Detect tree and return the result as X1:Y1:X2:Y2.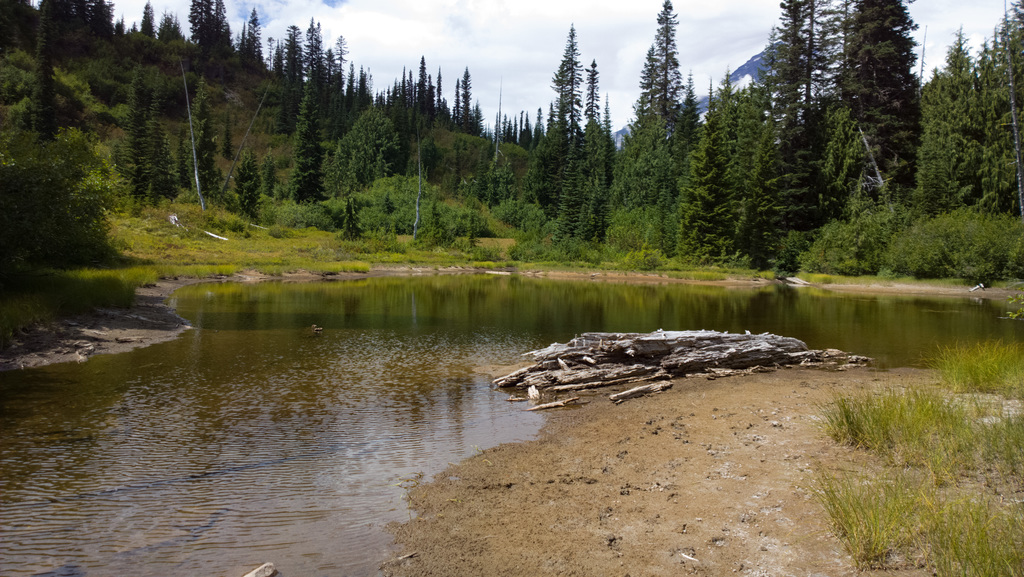
977:30:1023:190.
